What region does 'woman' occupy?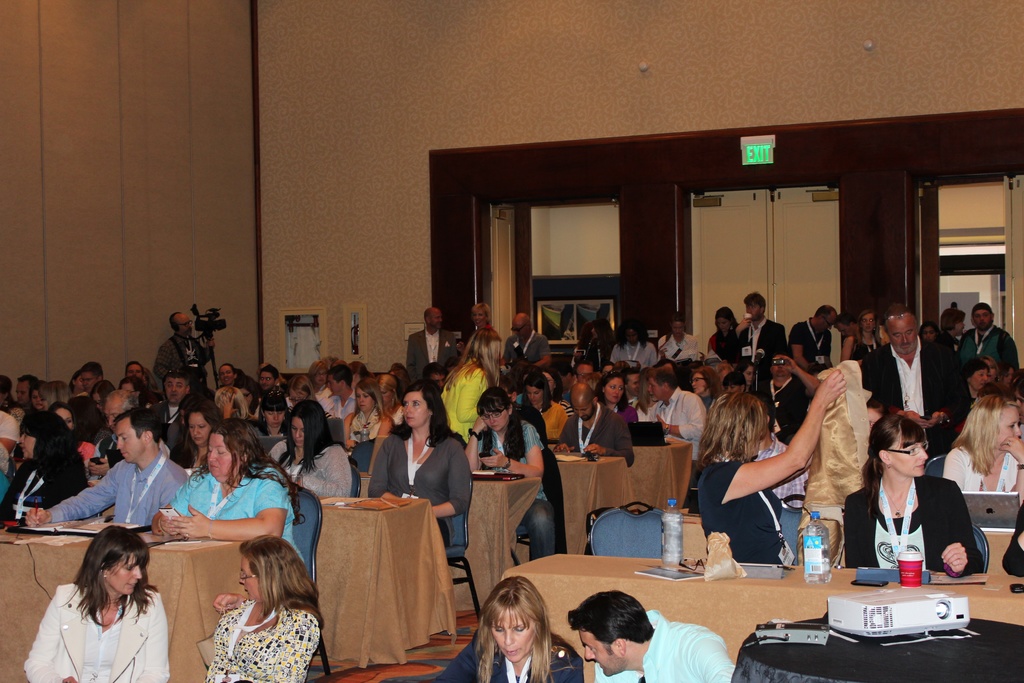
939/394/1023/508.
